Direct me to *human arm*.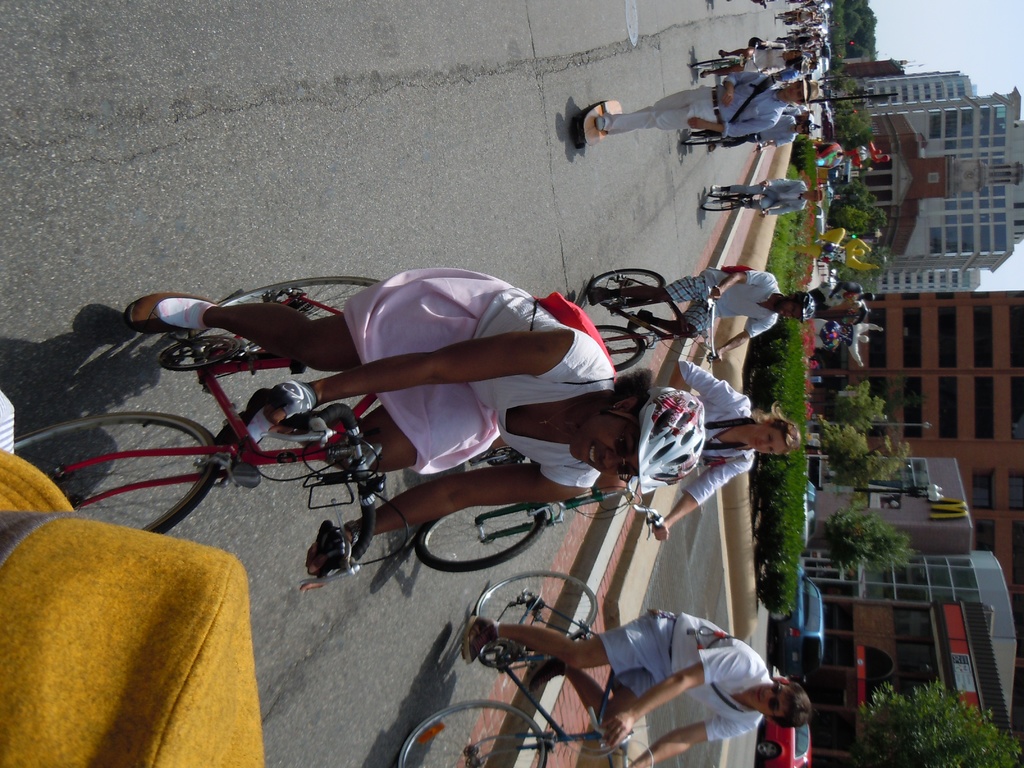
Direction: {"left": 311, "top": 470, "right": 586, "bottom": 577}.
